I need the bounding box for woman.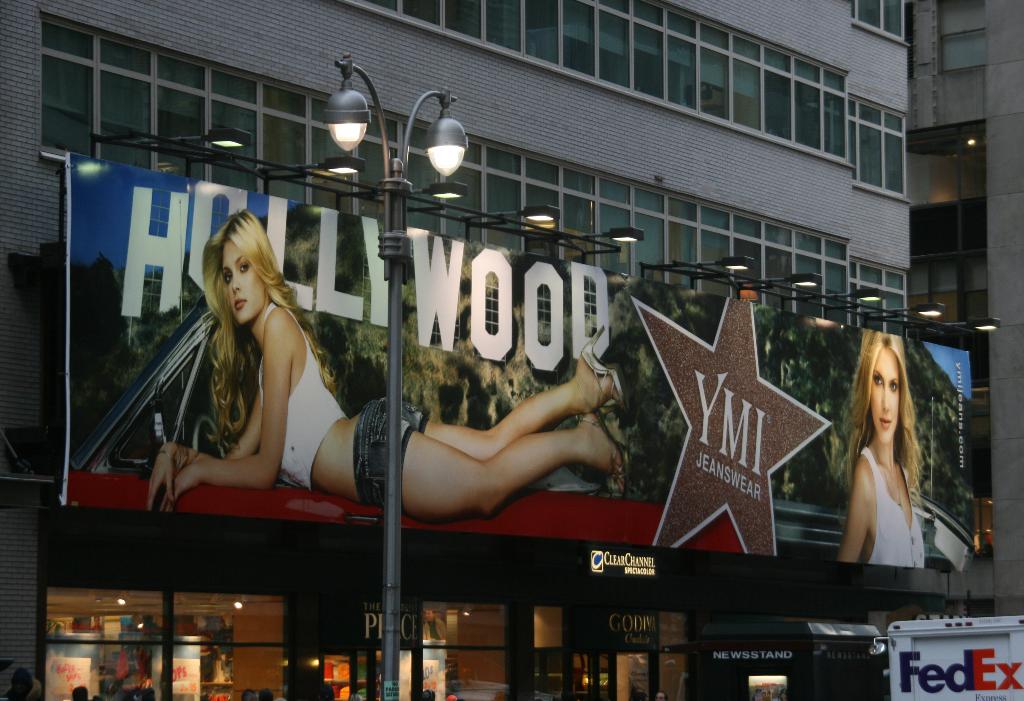
Here it is: locate(150, 213, 625, 521).
